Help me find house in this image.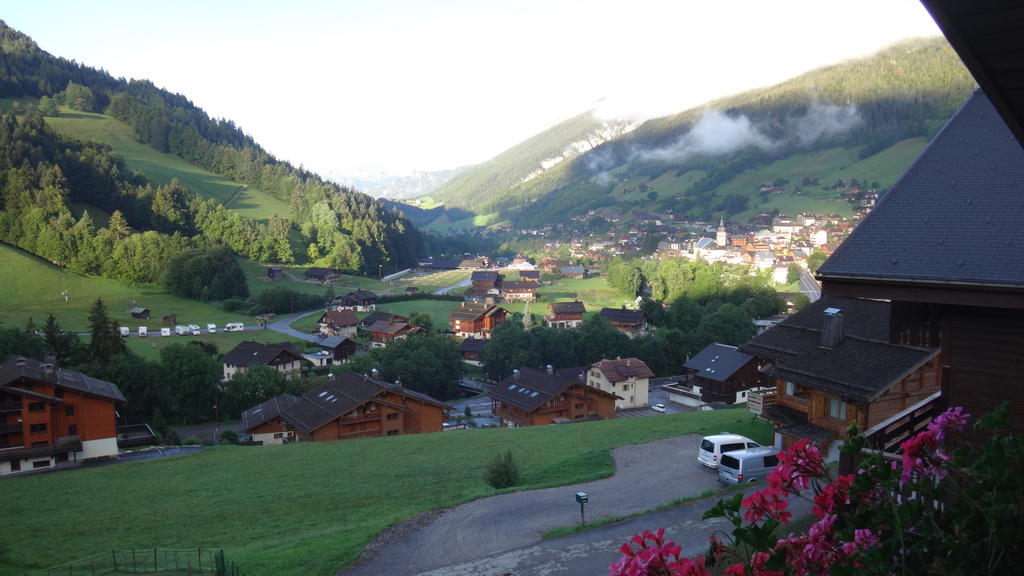
Found it: bbox=(493, 367, 611, 424).
